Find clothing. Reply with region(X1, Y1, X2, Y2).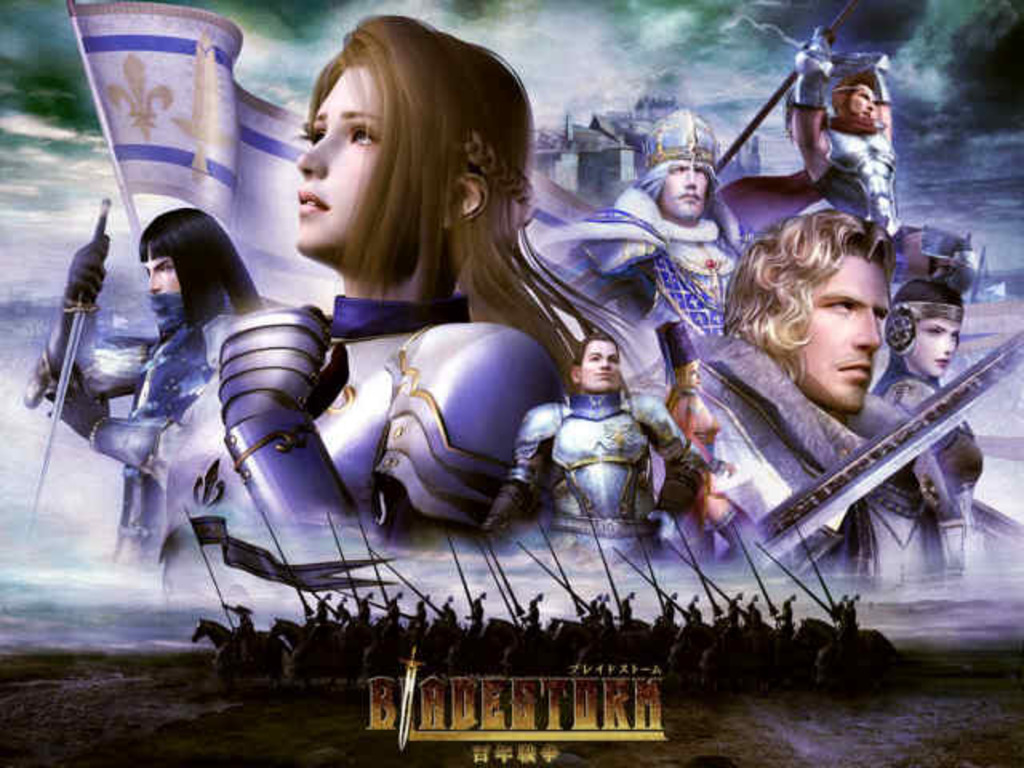
region(648, 338, 954, 603).
